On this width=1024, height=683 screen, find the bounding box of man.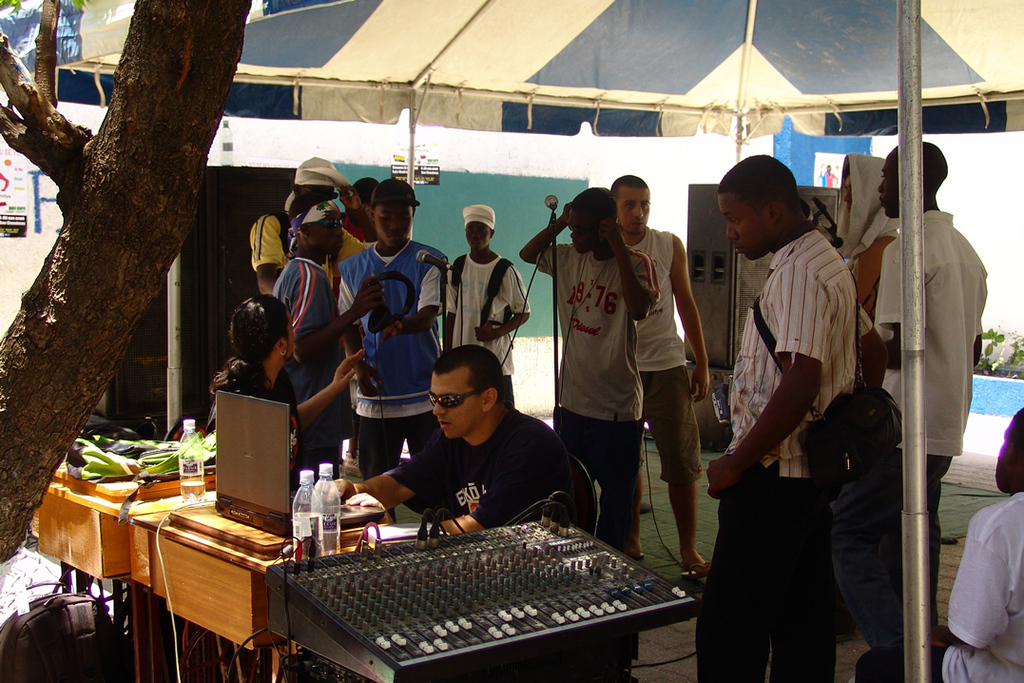
Bounding box: left=864, top=151, right=987, bottom=594.
